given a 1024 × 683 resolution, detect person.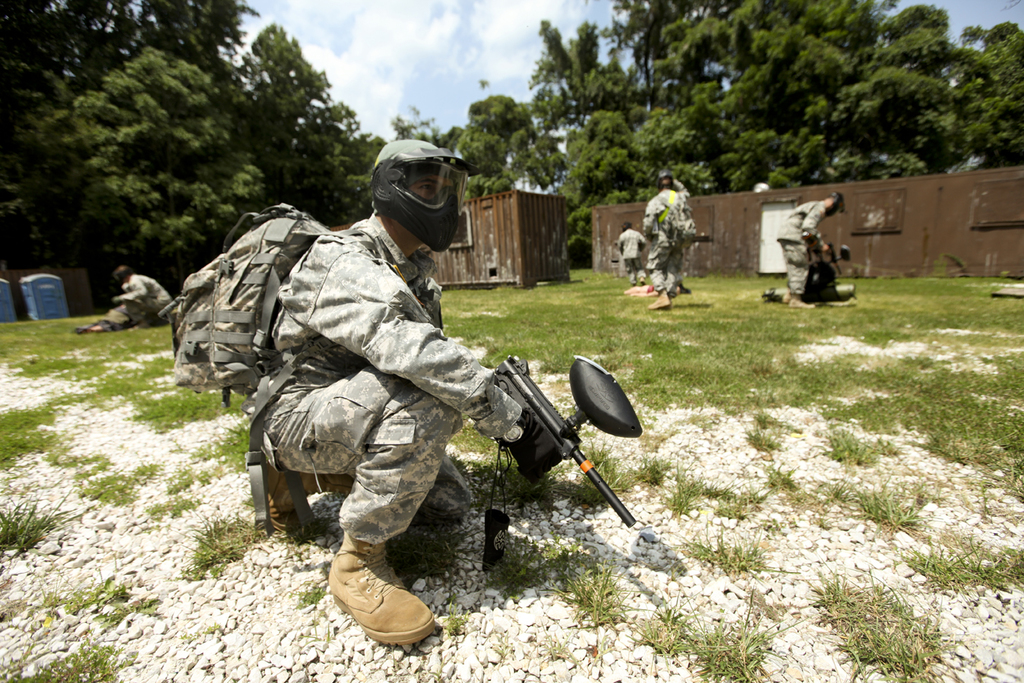
crop(779, 189, 847, 308).
